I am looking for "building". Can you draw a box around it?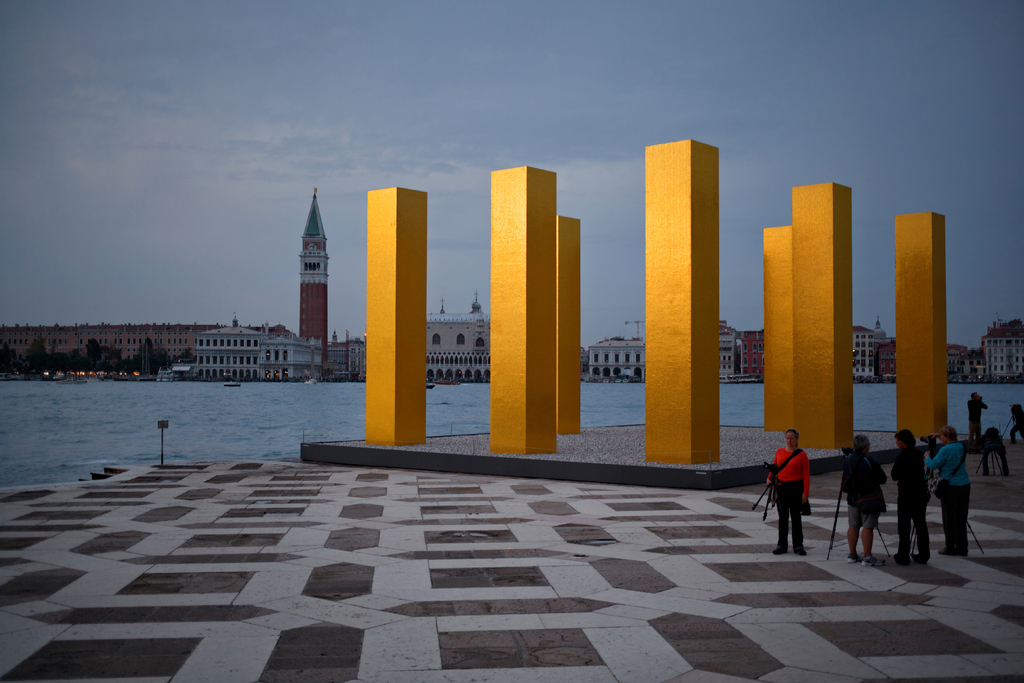
Sure, the bounding box is [left=589, top=336, right=645, bottom=383].
